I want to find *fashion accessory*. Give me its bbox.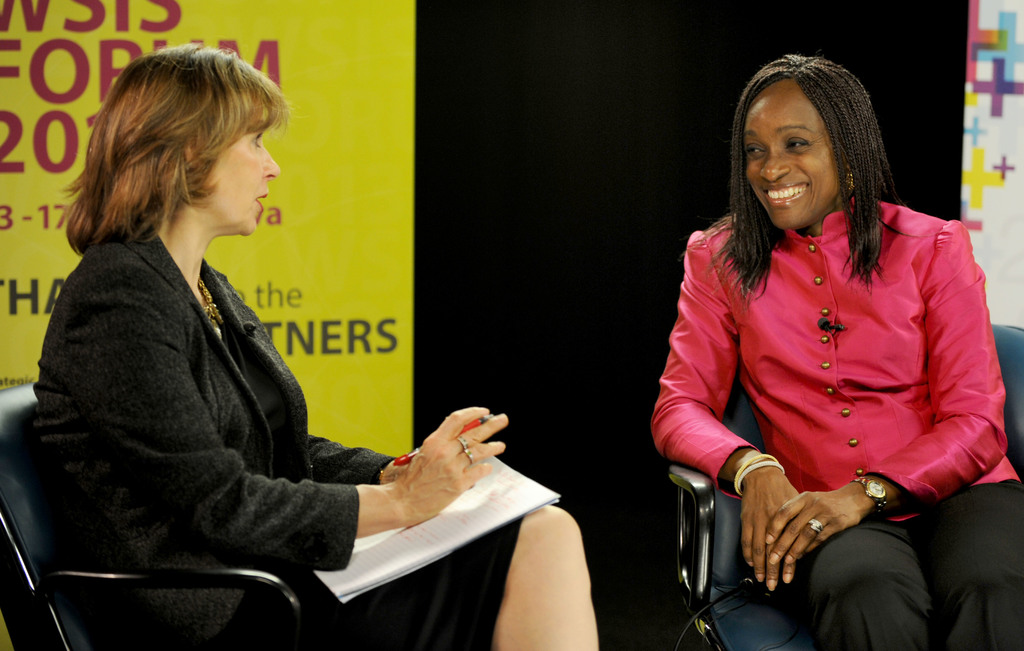
[x1=455, y1=437, x2=465, y2=448].
